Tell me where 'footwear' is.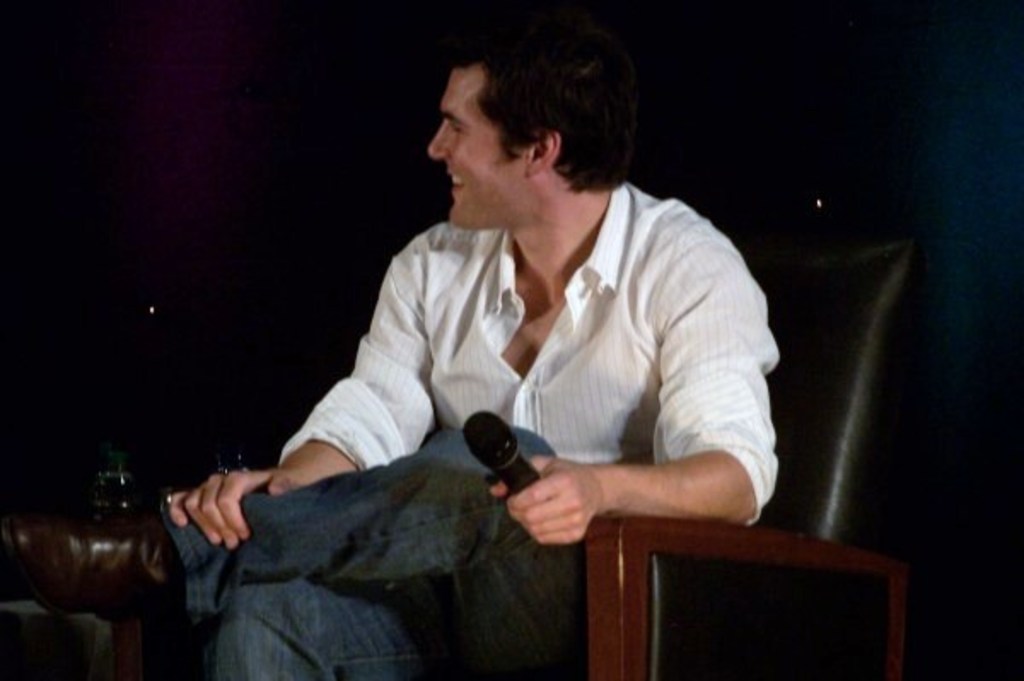
'footwear' is at select_region(0, 515, 184, 628).
